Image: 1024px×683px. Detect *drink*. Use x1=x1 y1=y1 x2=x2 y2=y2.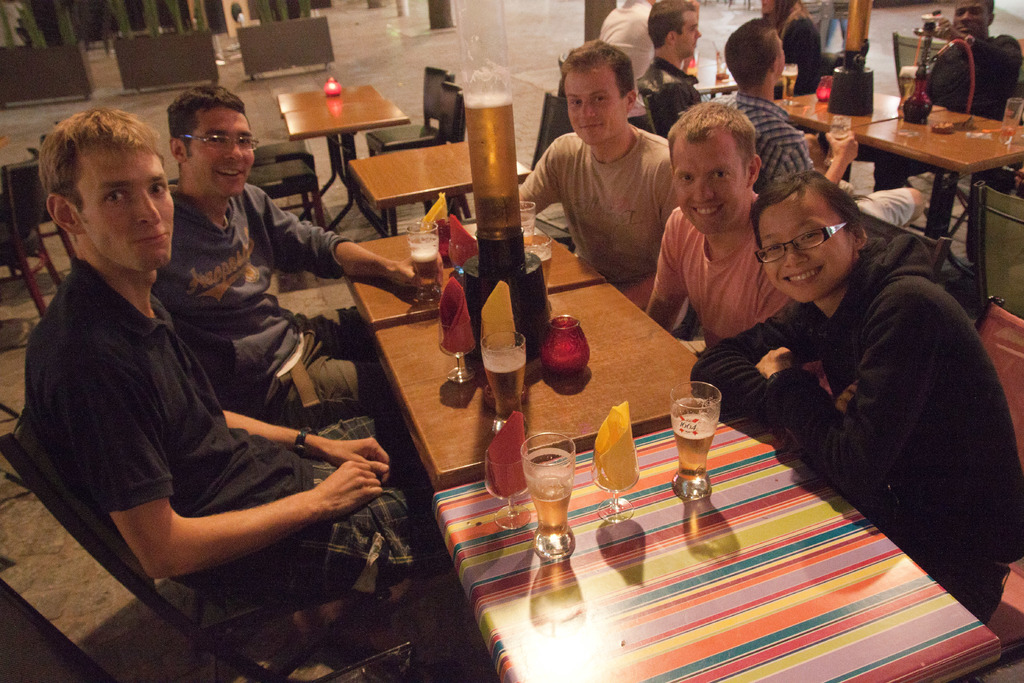
x1=781 y1=73 x2=797 y2=104.
